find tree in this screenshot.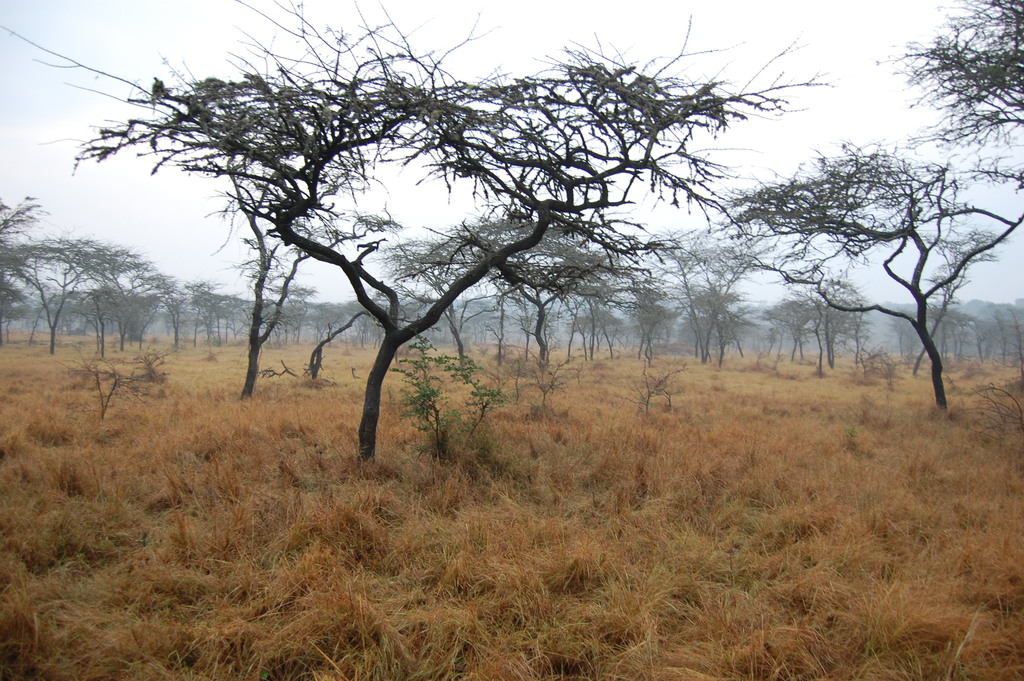
The bounding box for tree is [left=654, top=224, right=740, bottom=362].
